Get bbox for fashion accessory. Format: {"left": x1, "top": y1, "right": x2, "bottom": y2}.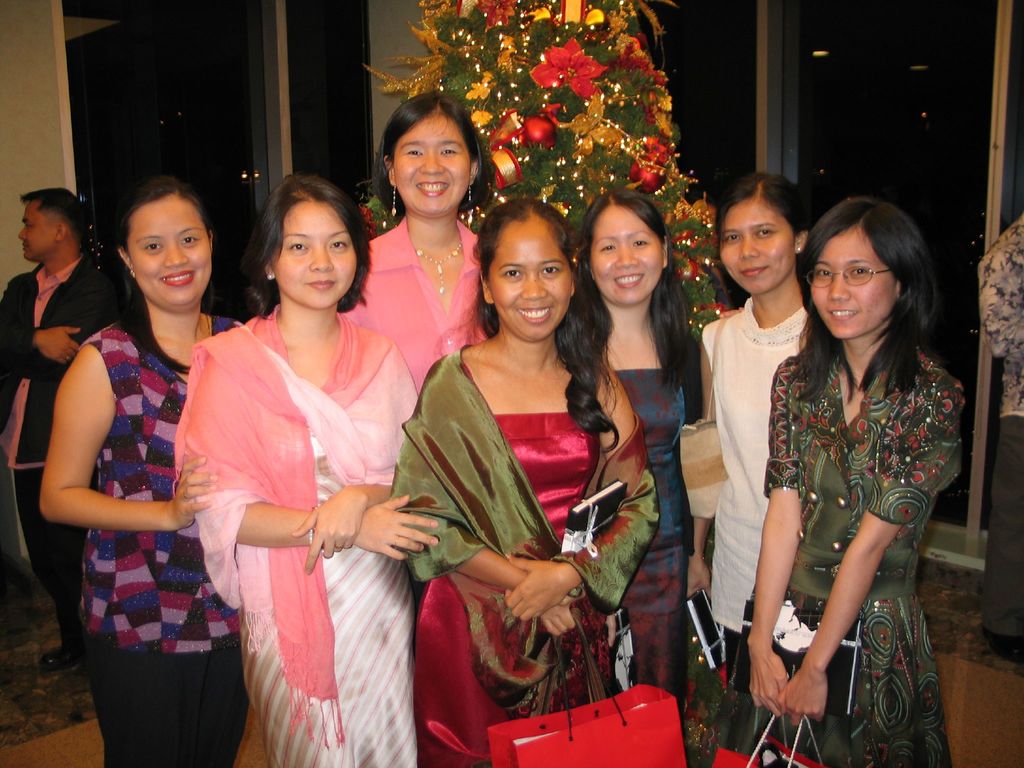
{"left": 794, "top": 246, "right": 801, "bottom": 256}.
